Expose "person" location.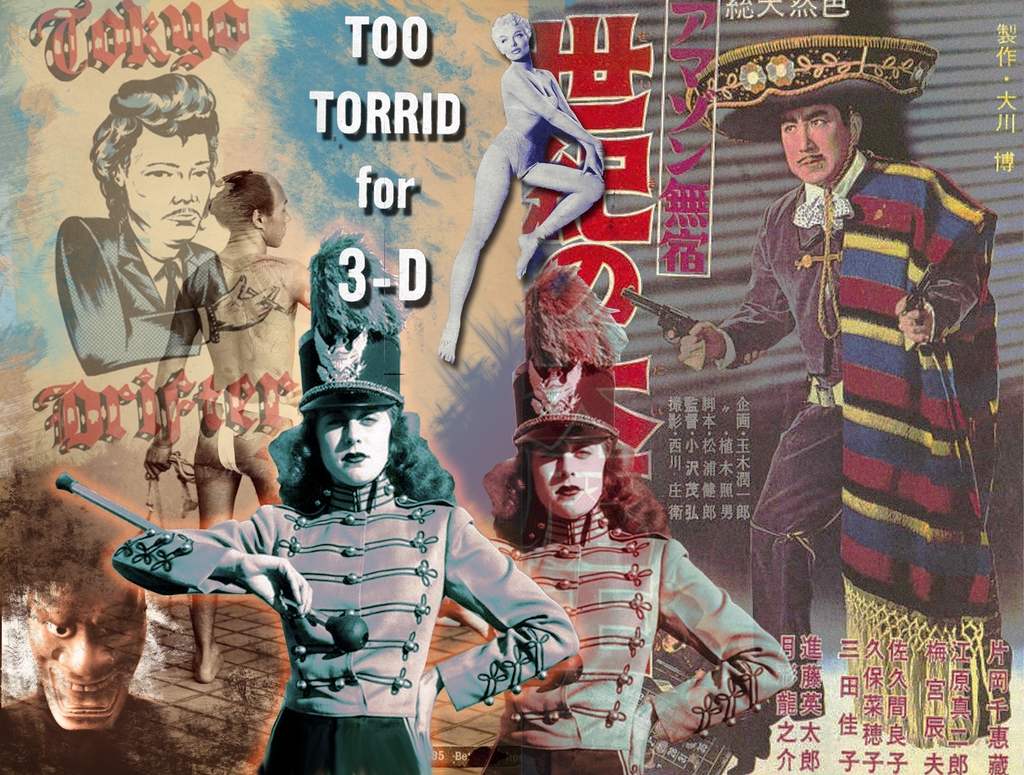
Exposed at left=0, top=463, right=191, bottom=774.
